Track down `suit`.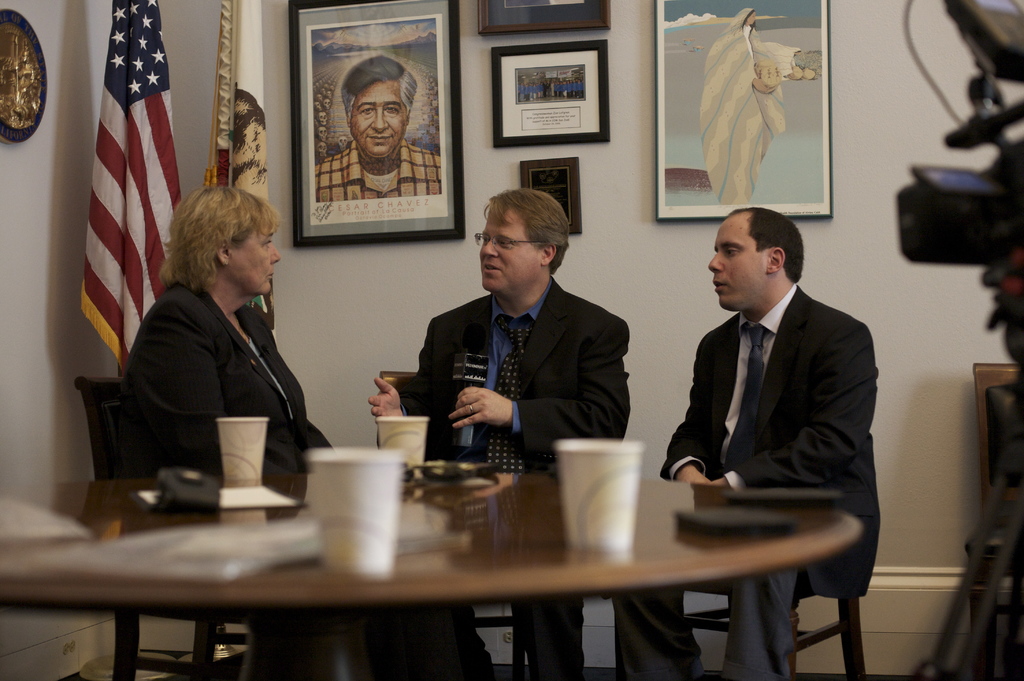
Tracked to 385:276:639:680.
